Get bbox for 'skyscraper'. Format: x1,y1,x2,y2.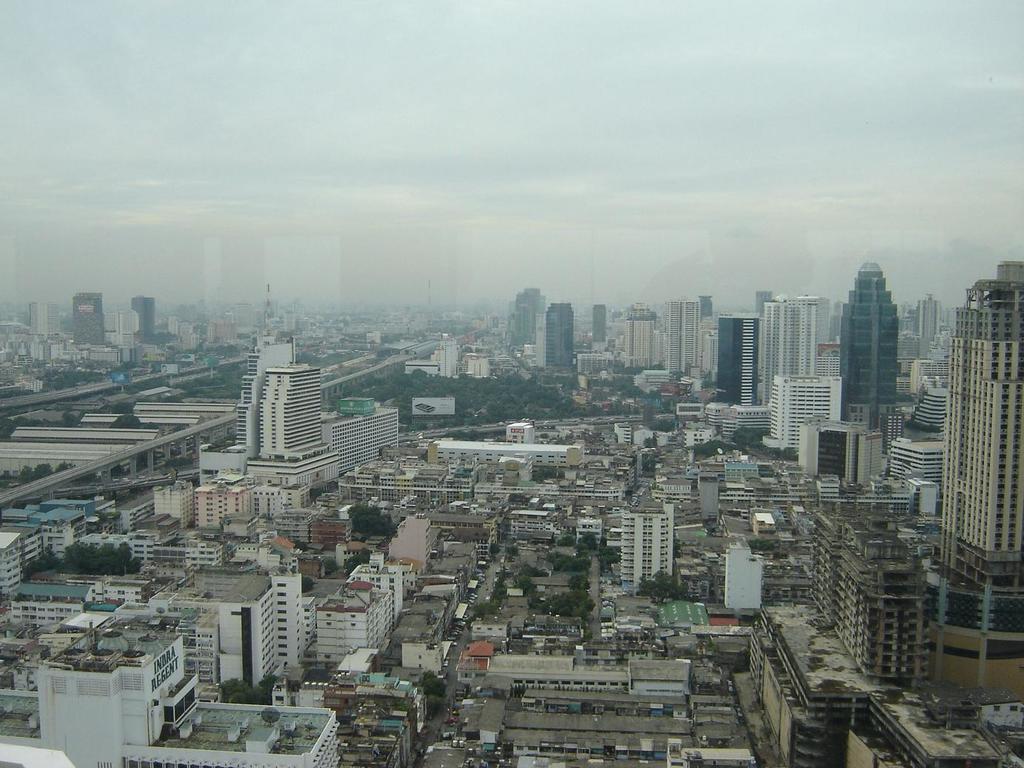
74,291,106,347.
